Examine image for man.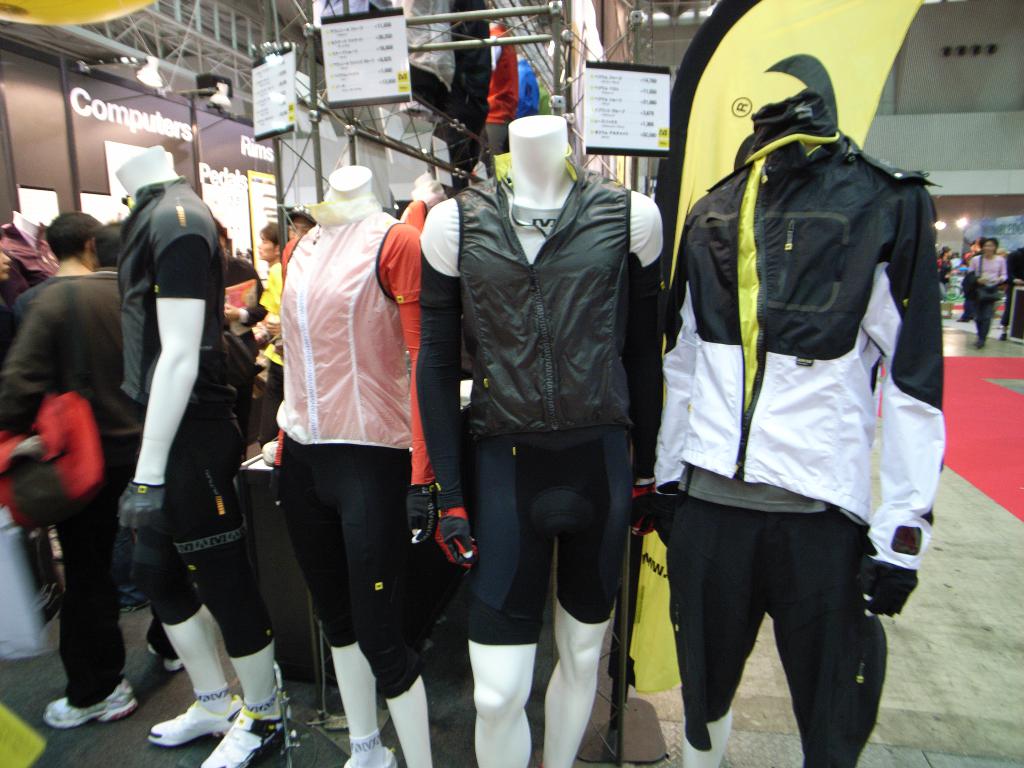
Examination result: <region>12, 207, 103, 321</region>.
